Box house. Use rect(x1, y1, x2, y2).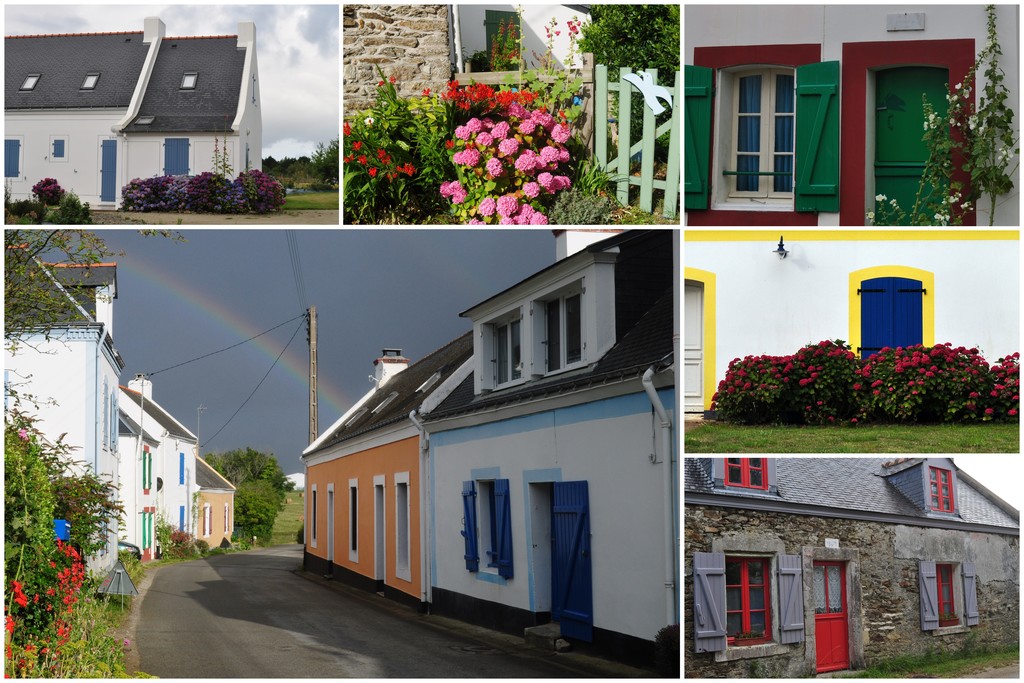
rect(300, 331, 476, 607).
